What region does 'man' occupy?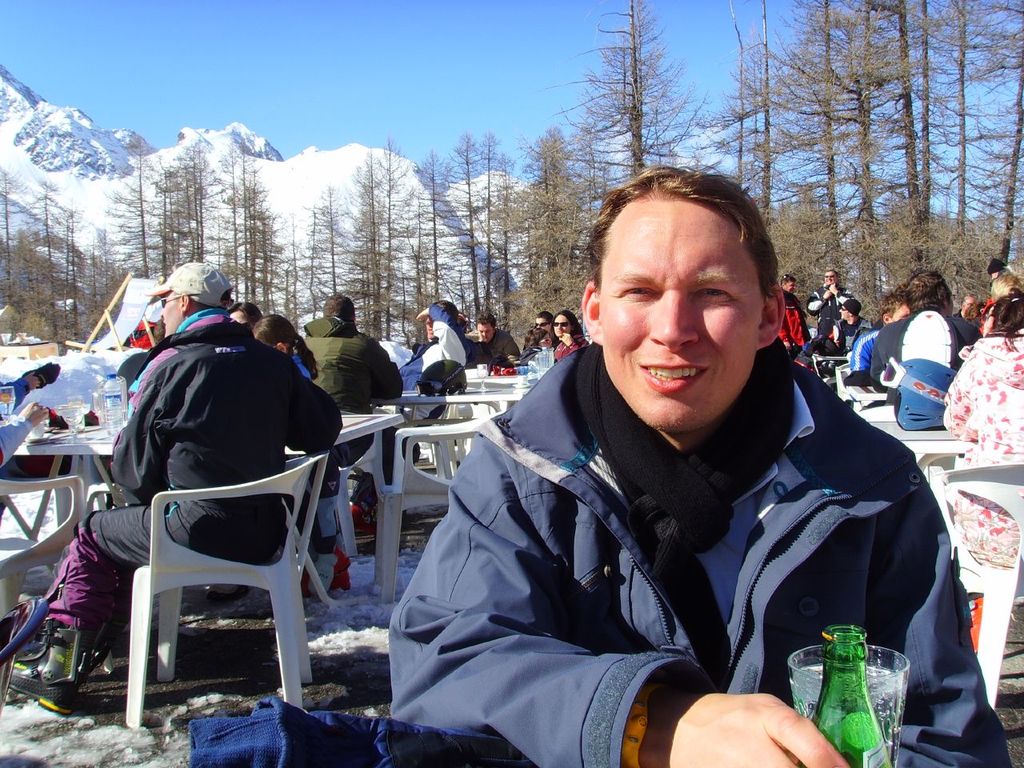
select_region(293, 289, 425, 549).
